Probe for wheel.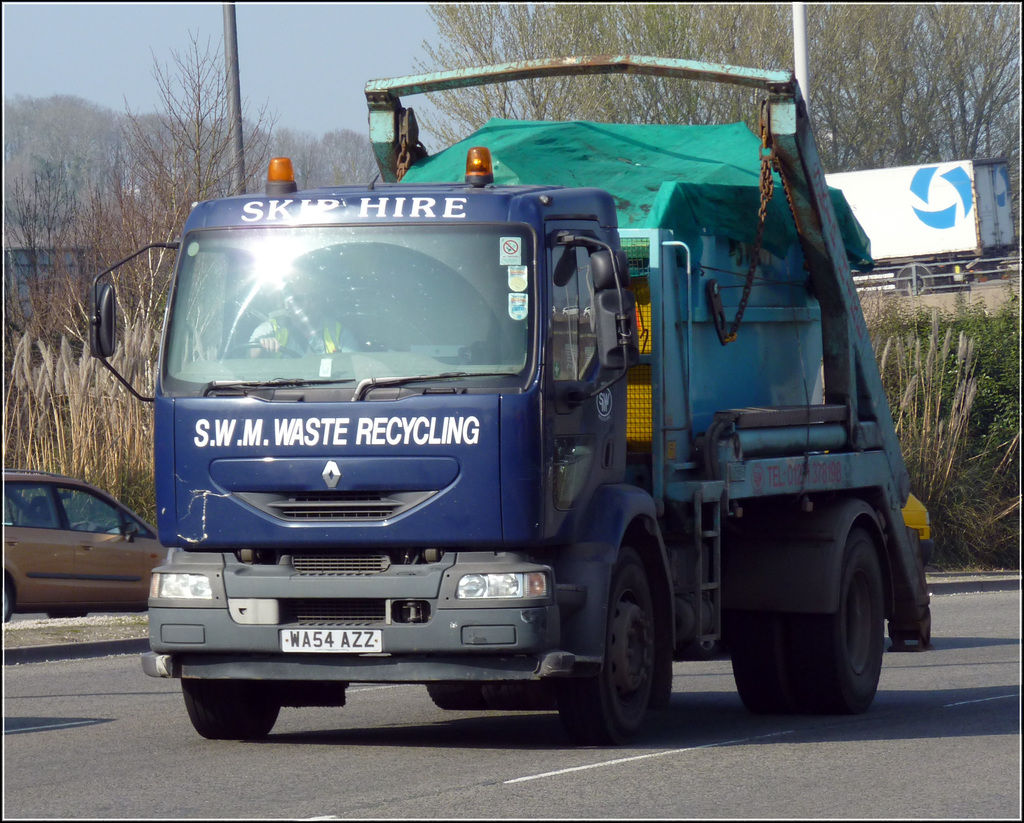
Probe result: 421,682,543,708.
